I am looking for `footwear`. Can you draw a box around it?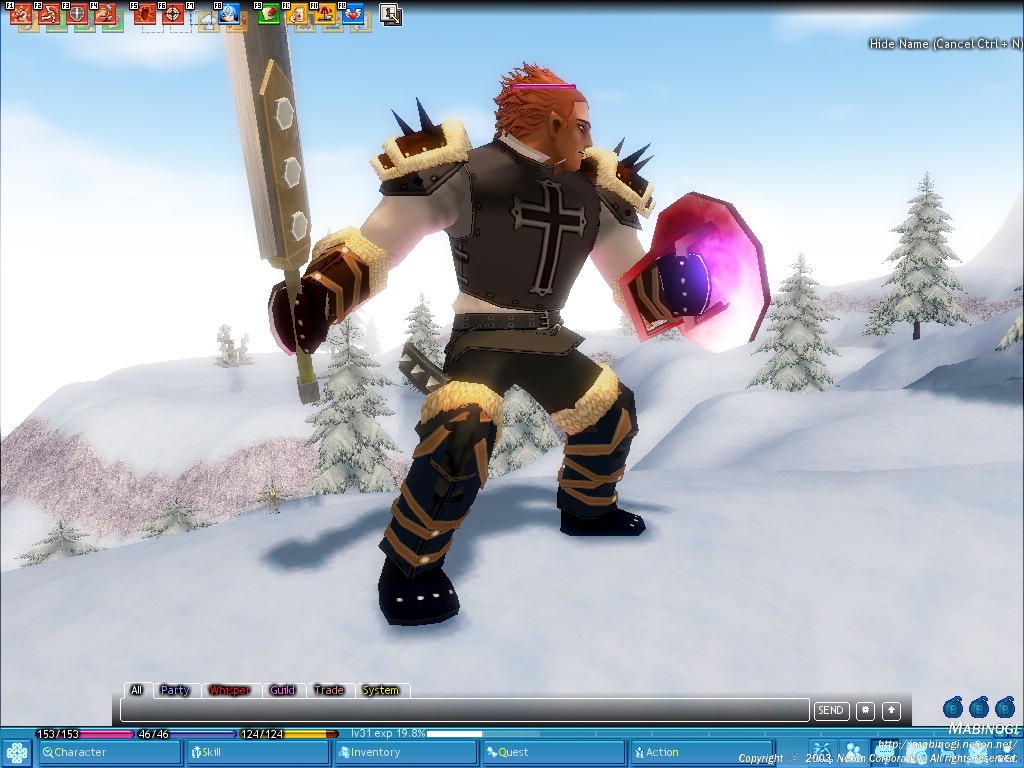
Sure, the bounding box is 377,541,461,634.
